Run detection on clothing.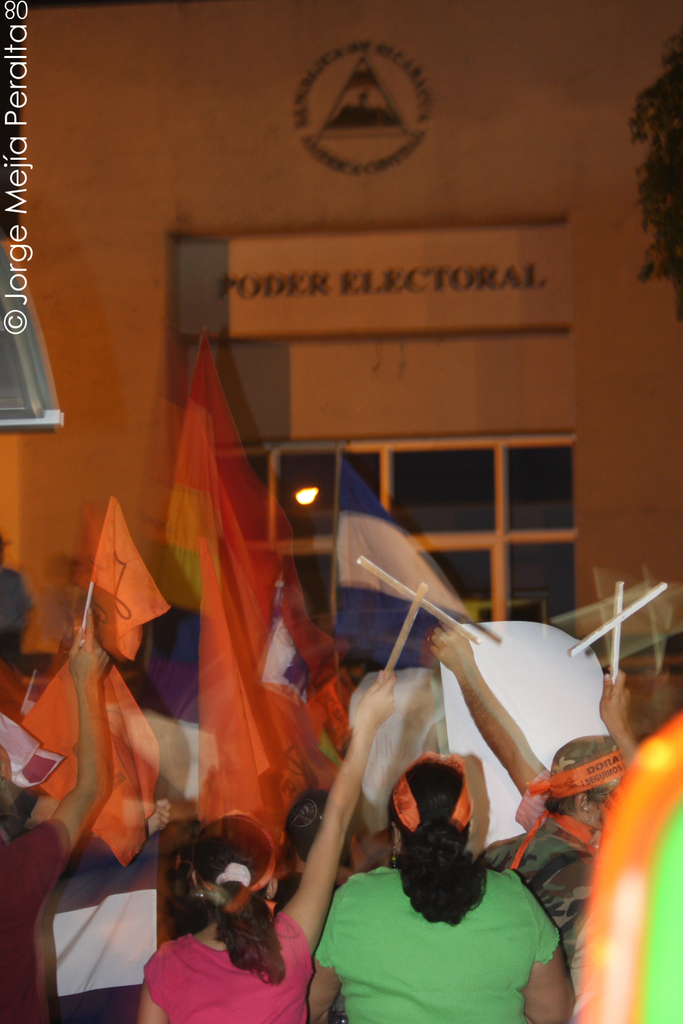
Result: x1=476, y1=820, x2=602, y2=991.
